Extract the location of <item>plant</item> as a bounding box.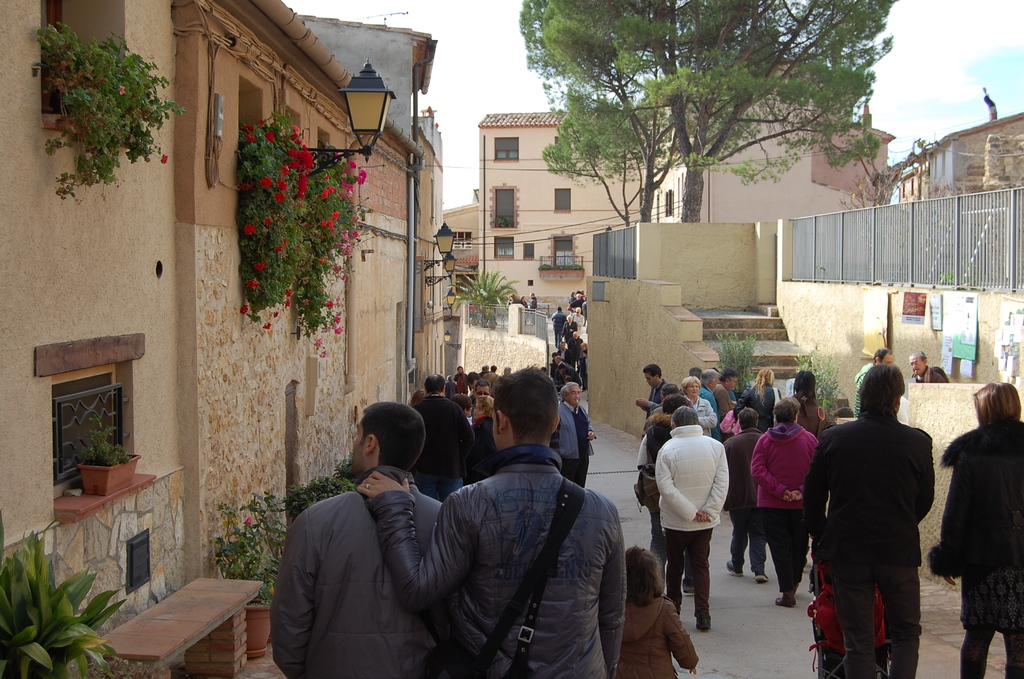
333:445:356:482.
